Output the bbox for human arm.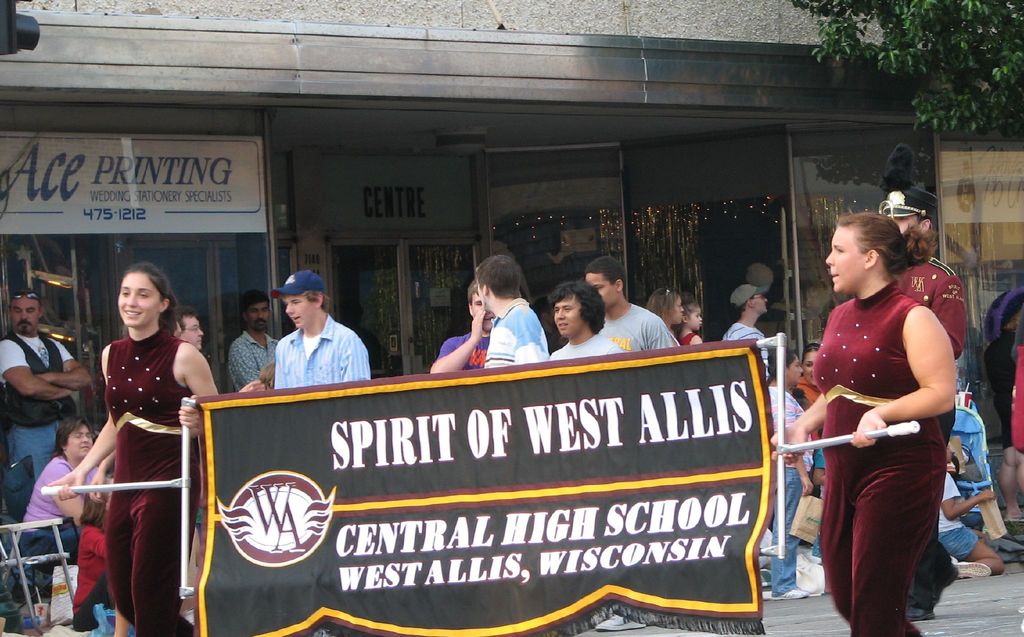
[38, 324, 98, 403].
